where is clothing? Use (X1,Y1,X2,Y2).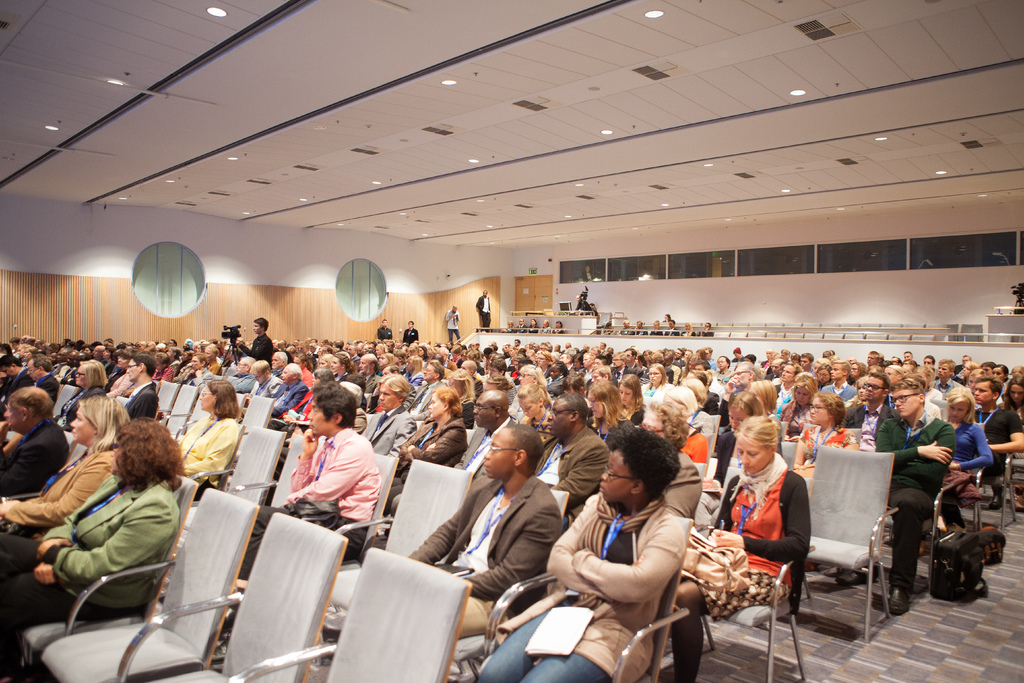
(473,489,689,682).
